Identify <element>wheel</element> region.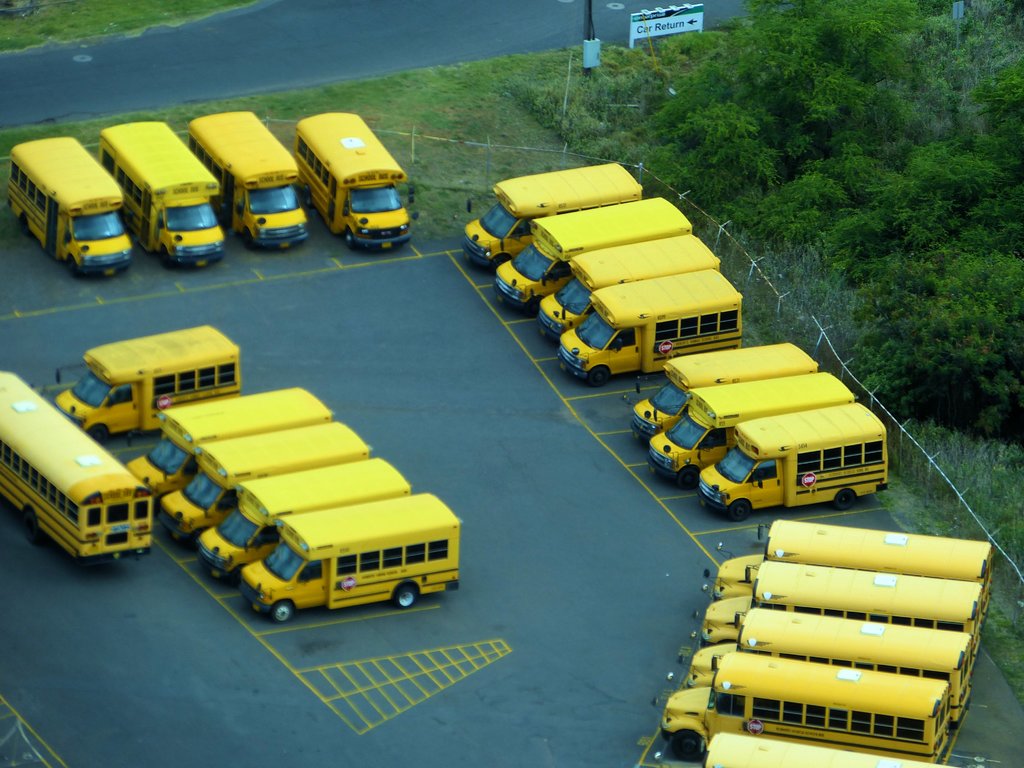
Region: l=491, t=257, r=511, b=273.
